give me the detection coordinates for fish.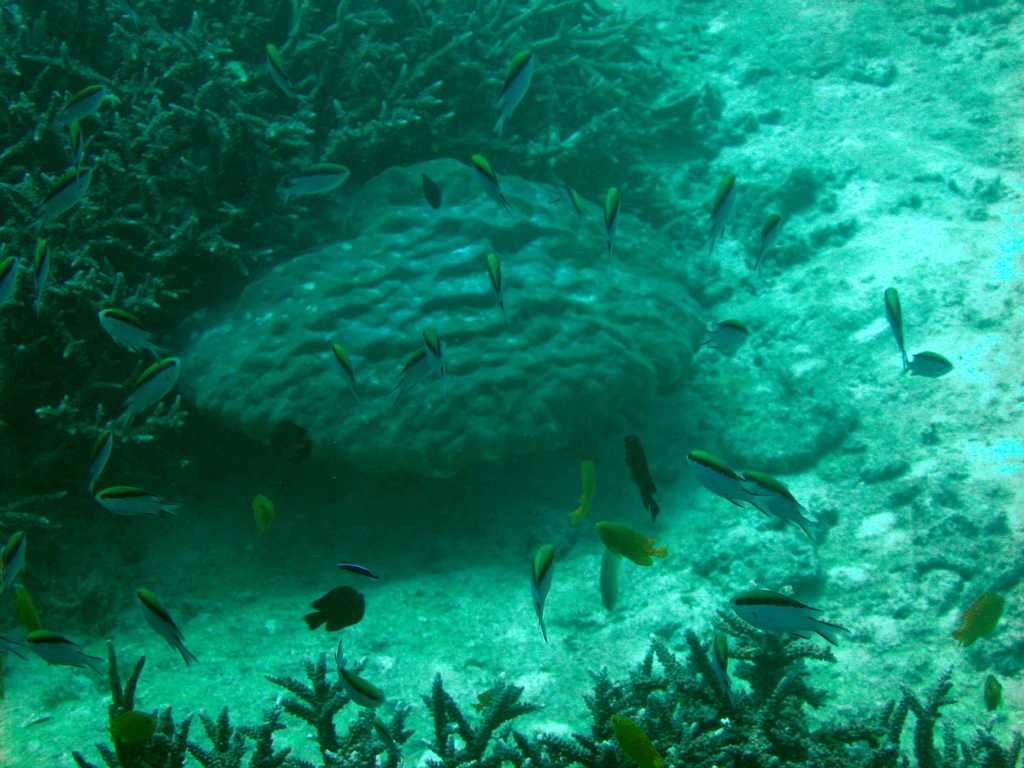
left=117, top=360, right=186, bottom=426.
